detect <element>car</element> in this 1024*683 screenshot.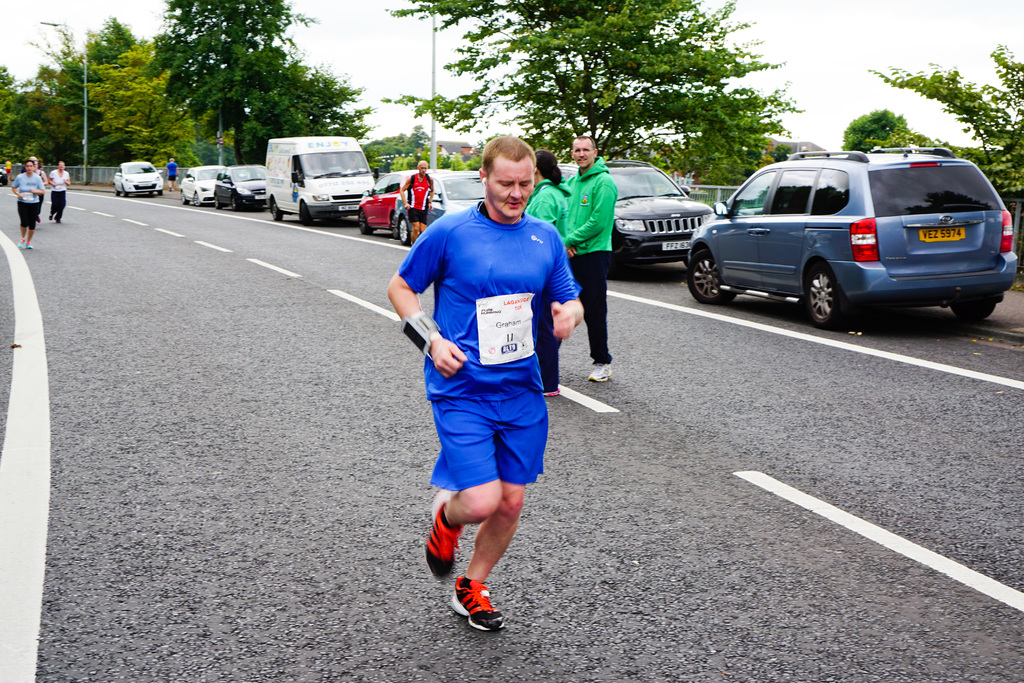
Detection: pyautogui.locateOnScreen(556, 158, 714, 276).
